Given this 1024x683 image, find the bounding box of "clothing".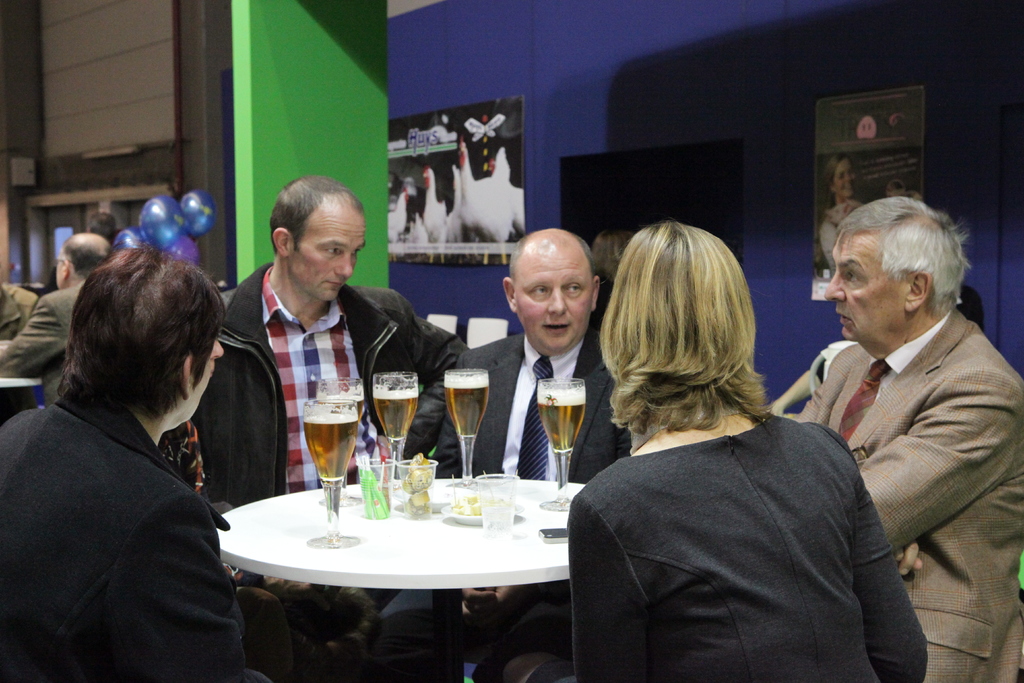
rect(200, 261, 462, 682).
